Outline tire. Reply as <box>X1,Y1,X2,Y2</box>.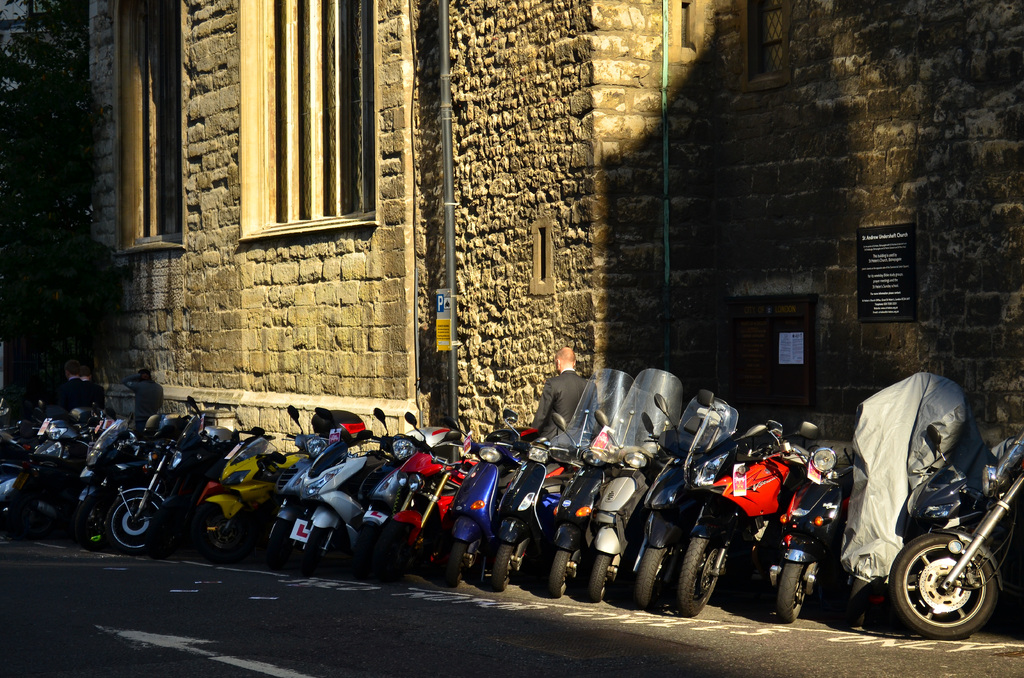
<box>192,503,260,560</box>.
